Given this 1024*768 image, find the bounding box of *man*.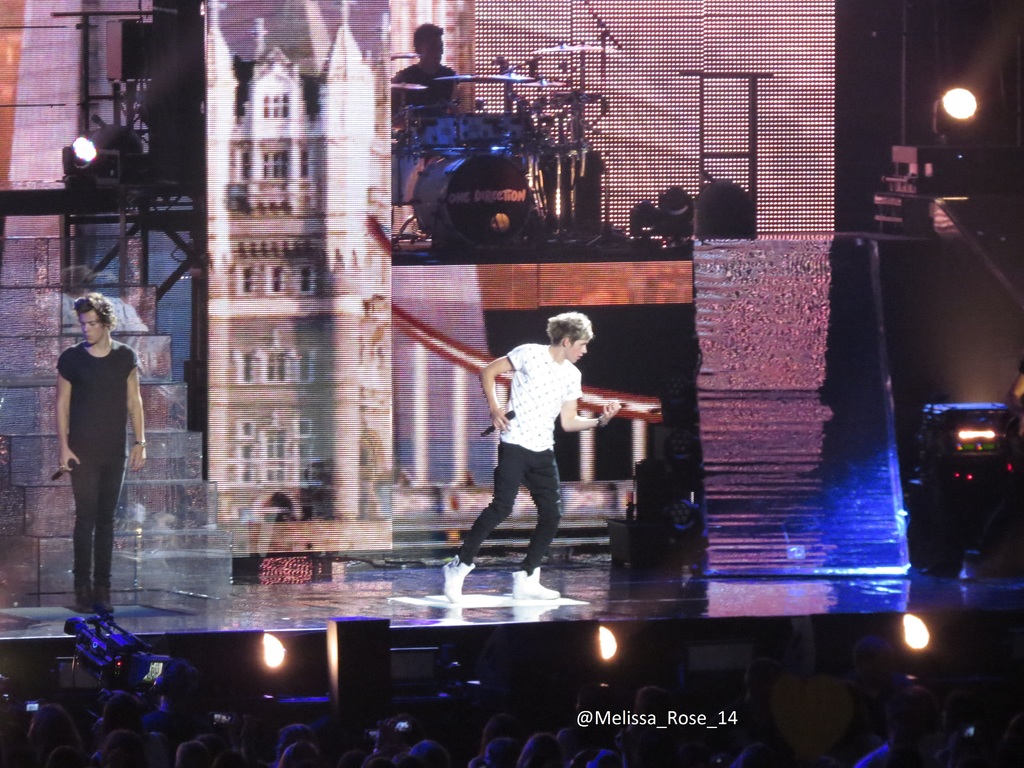
pyautogui.locateOnScreen(435, 310, 632, 607).
